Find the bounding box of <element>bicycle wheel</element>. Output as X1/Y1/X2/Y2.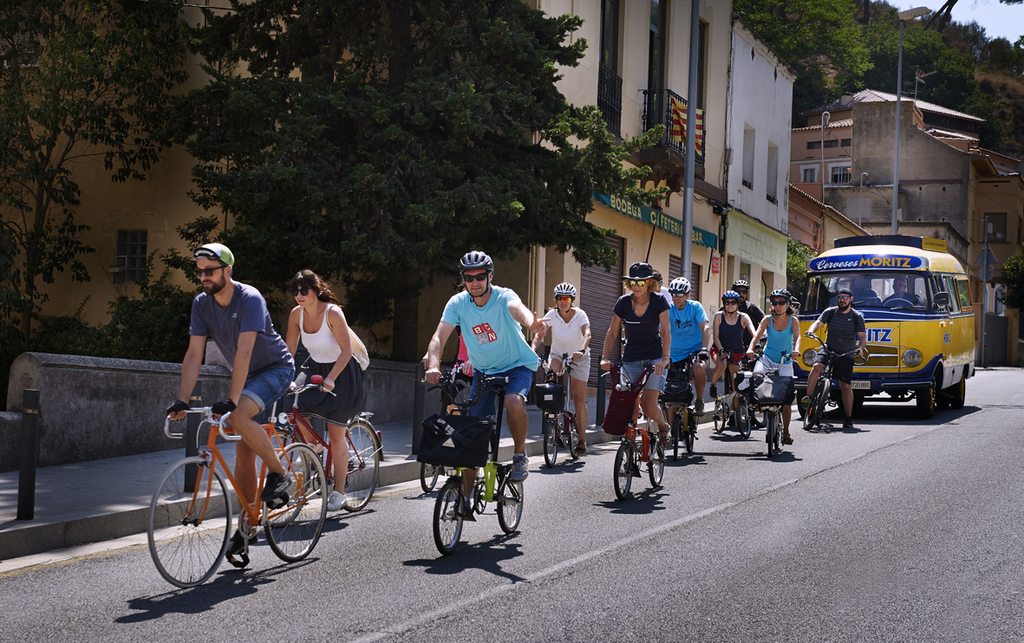
331/417/384/515.
